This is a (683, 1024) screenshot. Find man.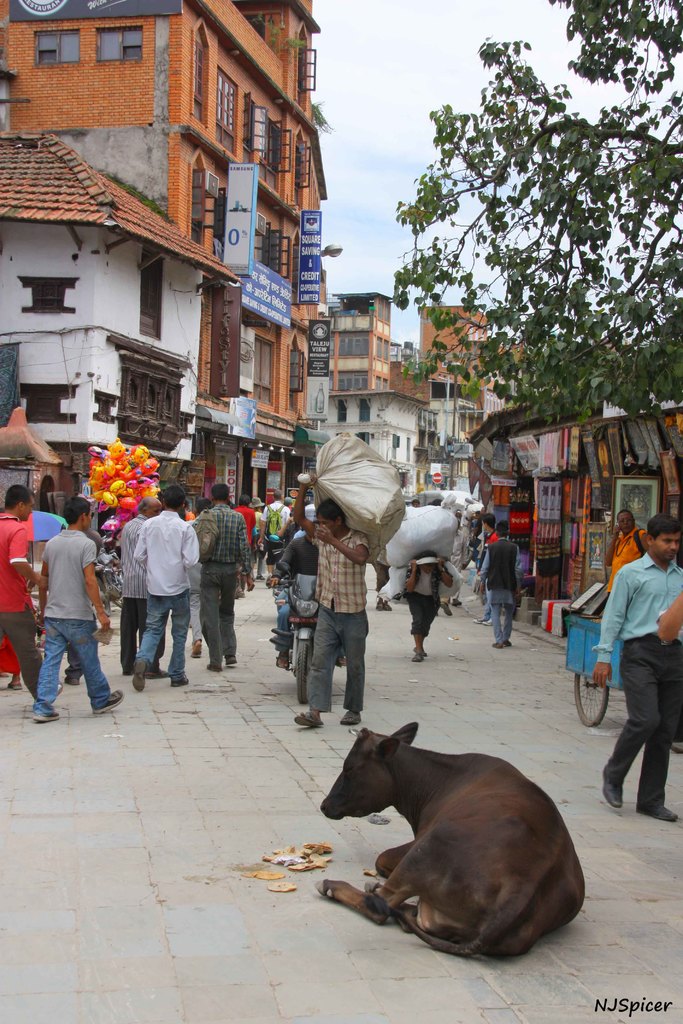
Bounding box: <region>407, 496, 422, 511</region>.
